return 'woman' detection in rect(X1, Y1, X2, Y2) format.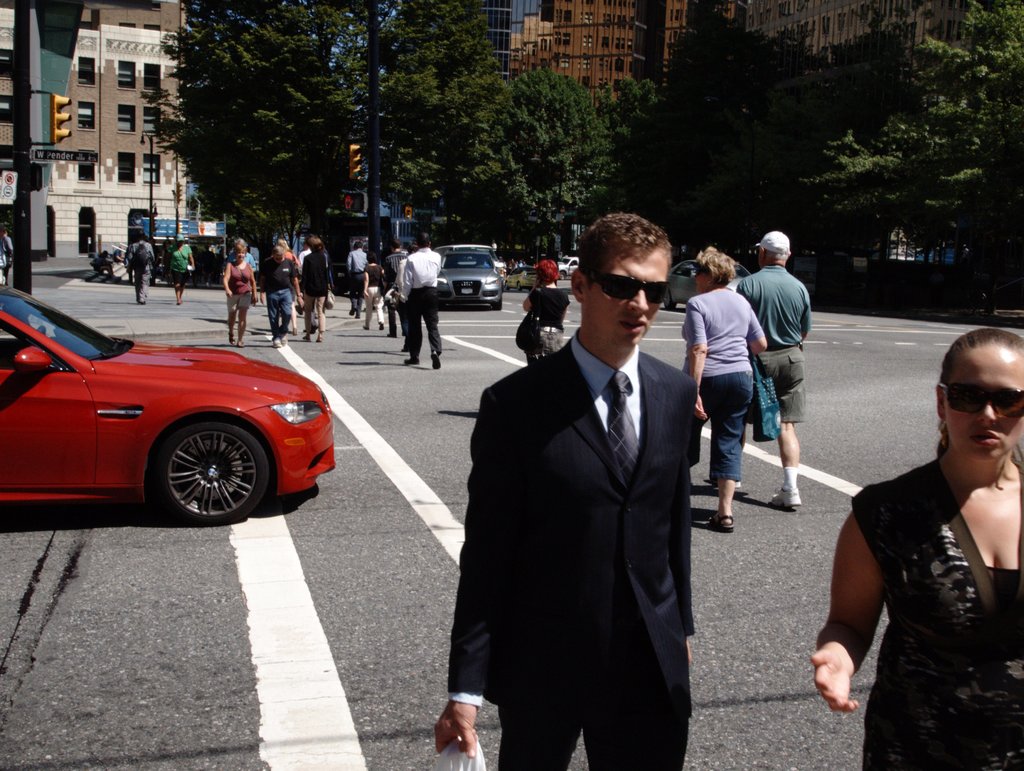
rect(221, 241, 258, 348).
